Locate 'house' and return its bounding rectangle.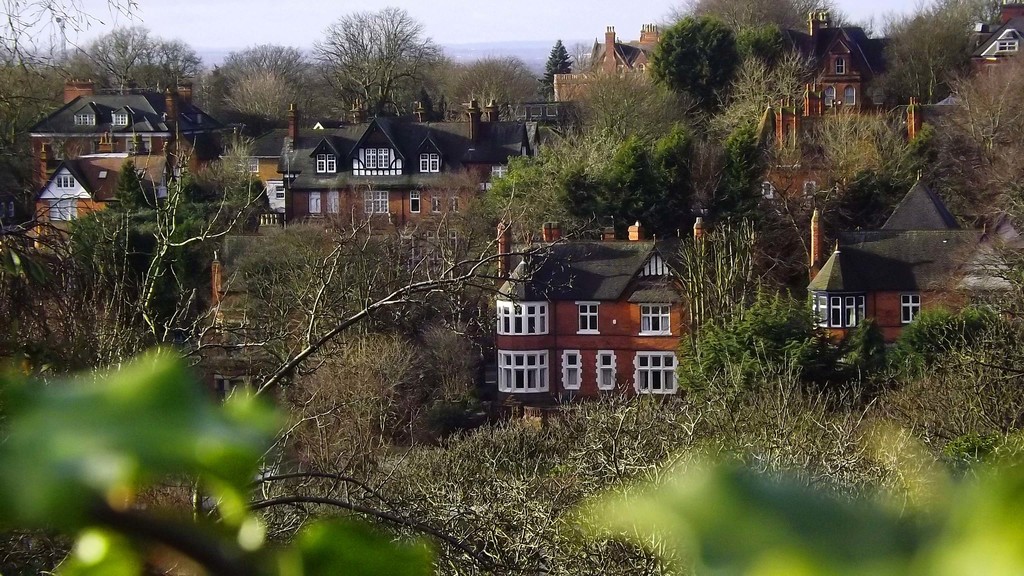
l=751, t=7, r=888, b=198.
